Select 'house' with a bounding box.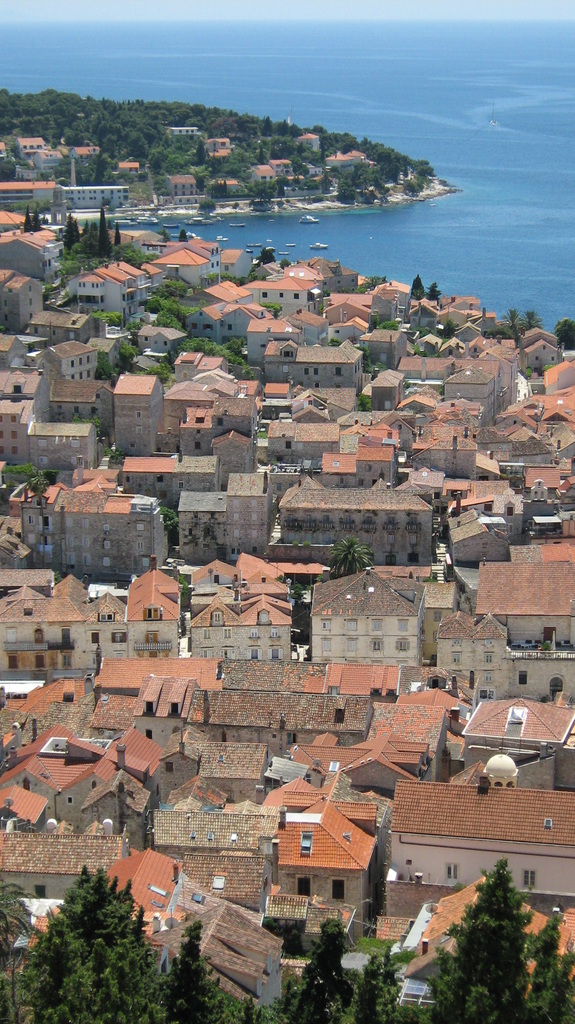
bbox=[109, 226, 161, 253].
